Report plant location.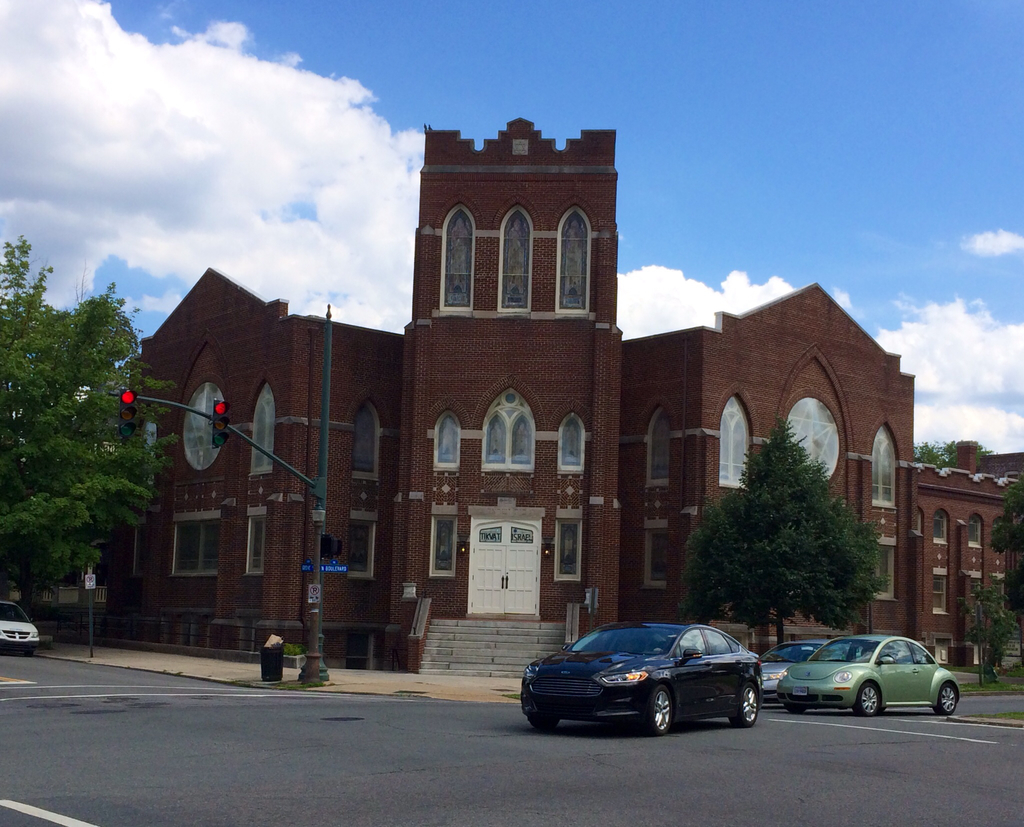
Report: 285/639/299/658.
